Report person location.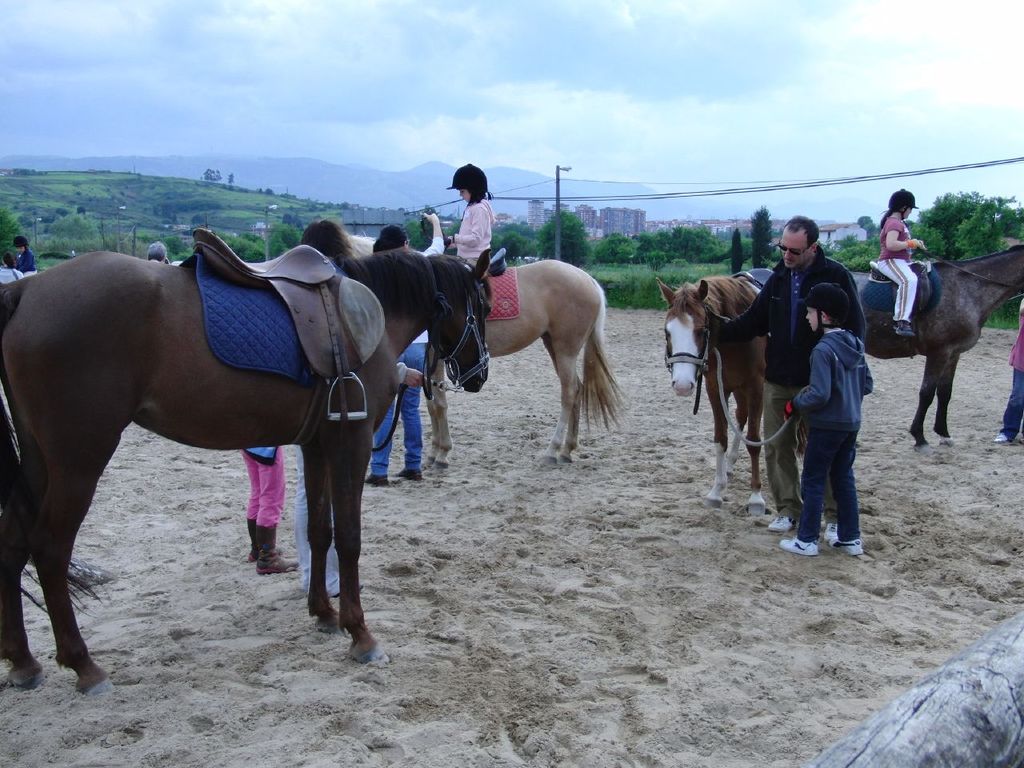
Report: select_region(16, 233, 36, 277).
